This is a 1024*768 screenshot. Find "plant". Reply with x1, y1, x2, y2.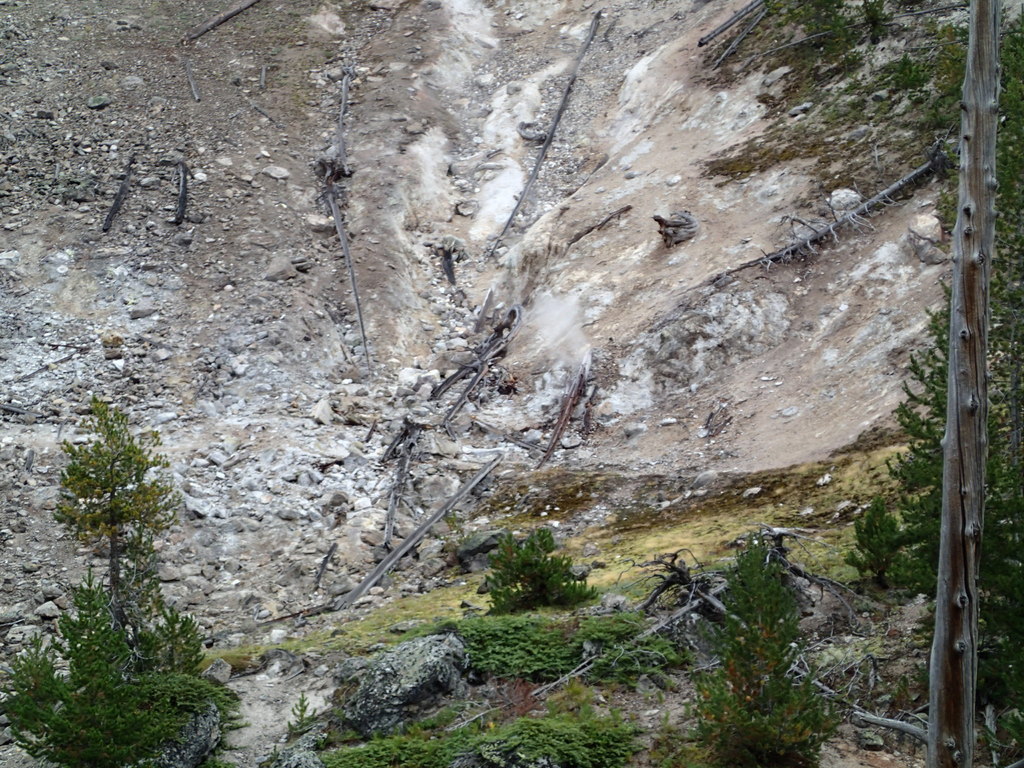
1, 407, 247, 767.
